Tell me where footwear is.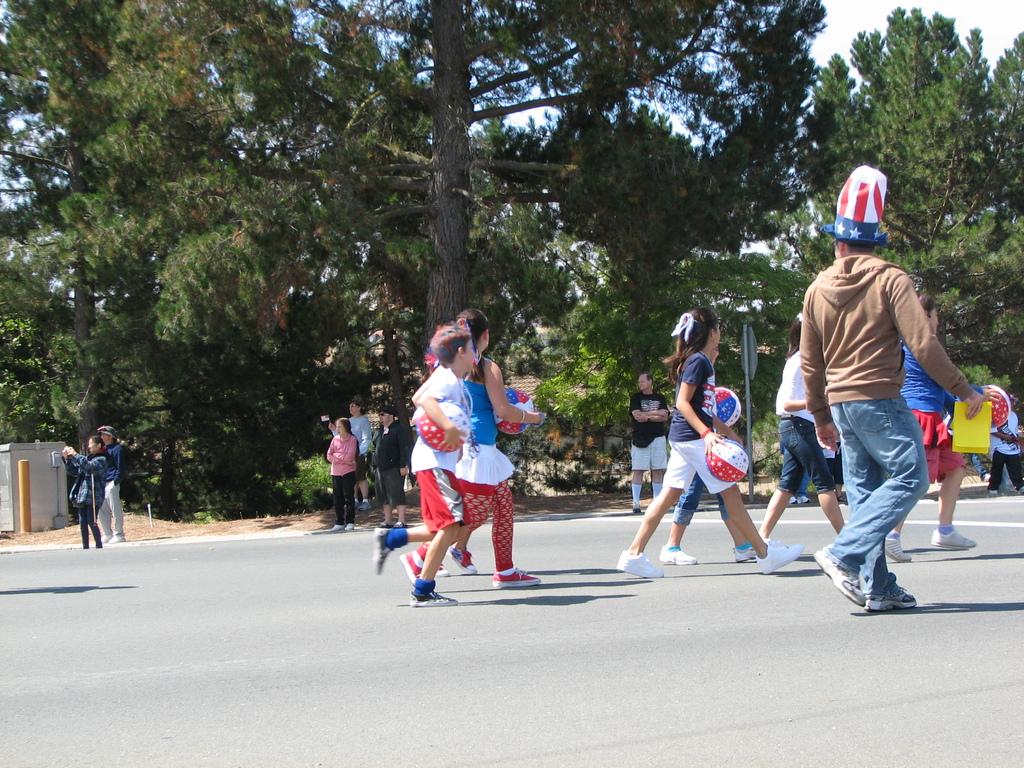
footwear is at rect(357, 502, 374, 511).
